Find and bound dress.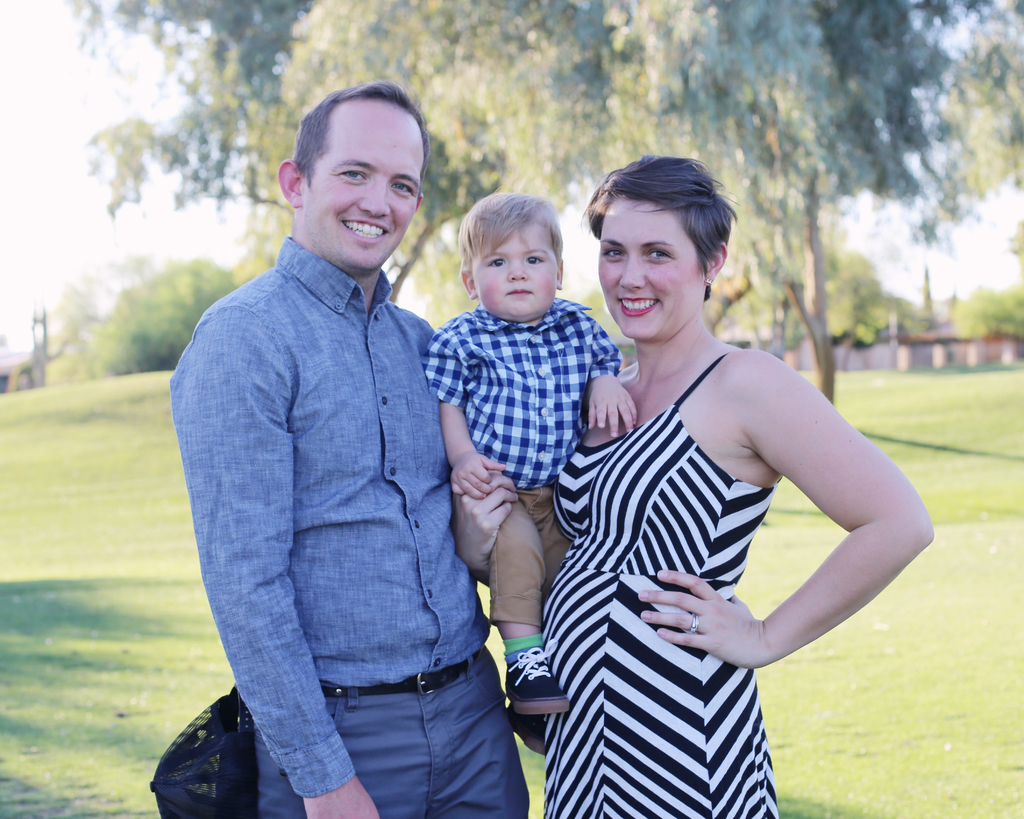
Bound: (x1=538, y1=346, x2=814, y2=818).
